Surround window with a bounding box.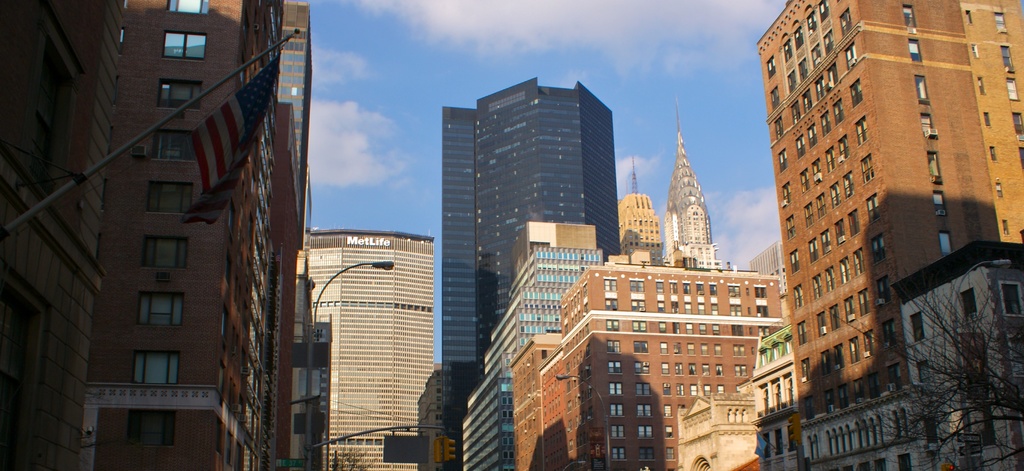
rect(981, 77, 986, 95).
